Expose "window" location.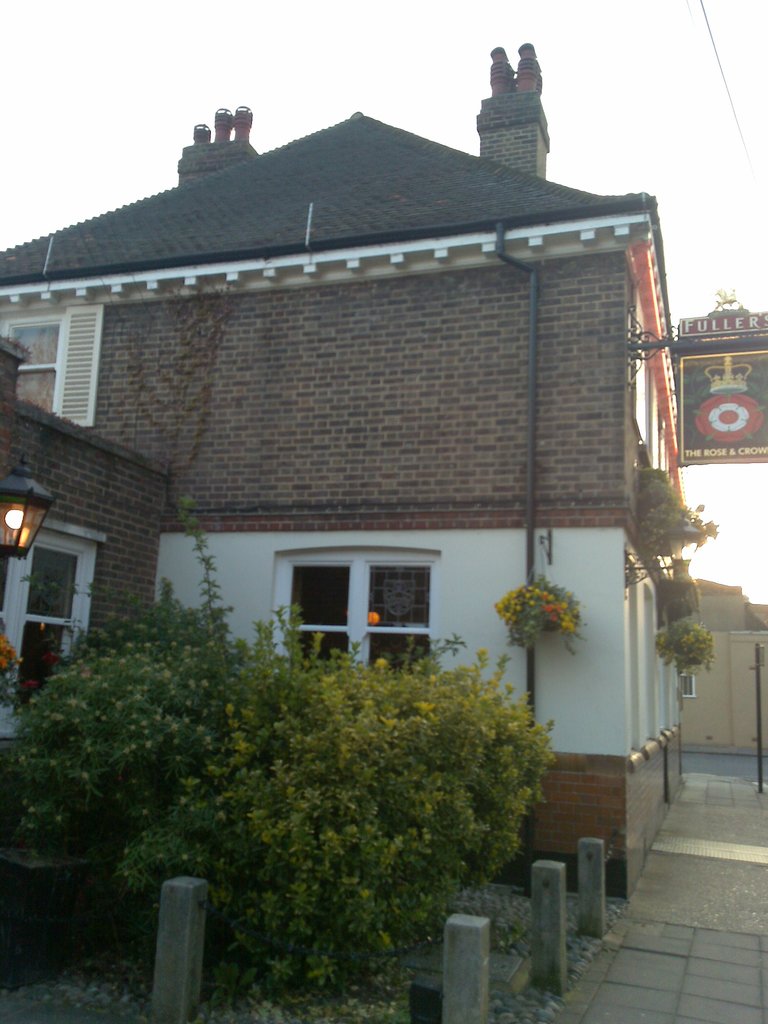
Exposed at BBox(0, 522, 115, 739).
